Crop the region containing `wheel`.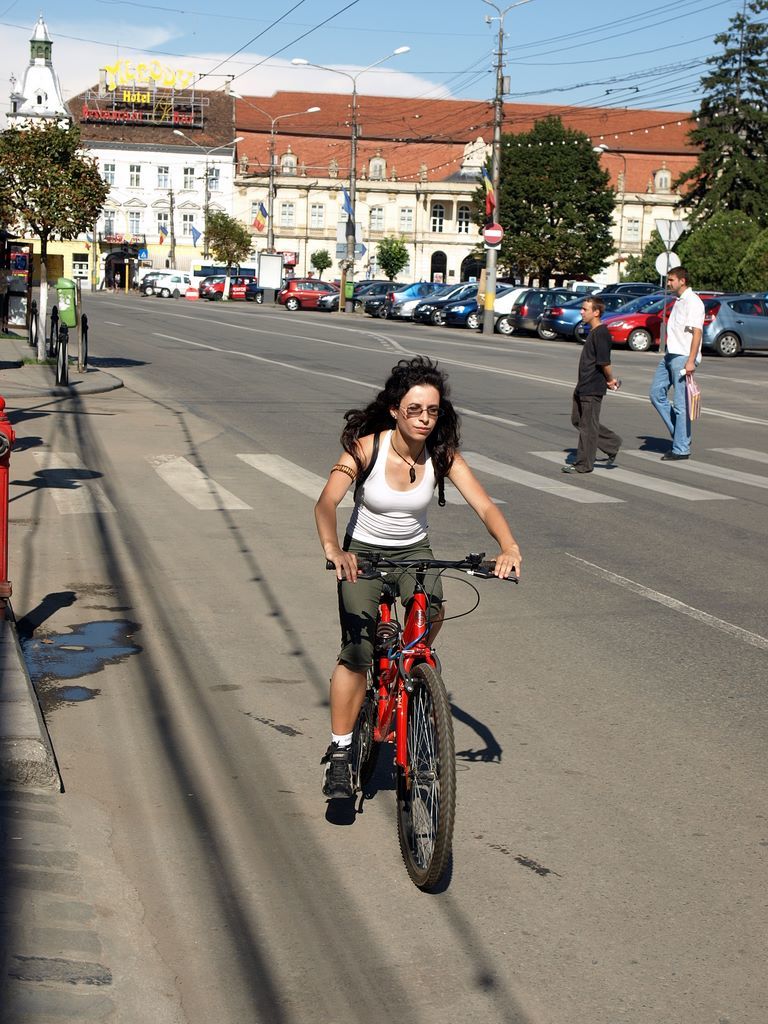
Crop region: box(374, 296, 394, 319).
